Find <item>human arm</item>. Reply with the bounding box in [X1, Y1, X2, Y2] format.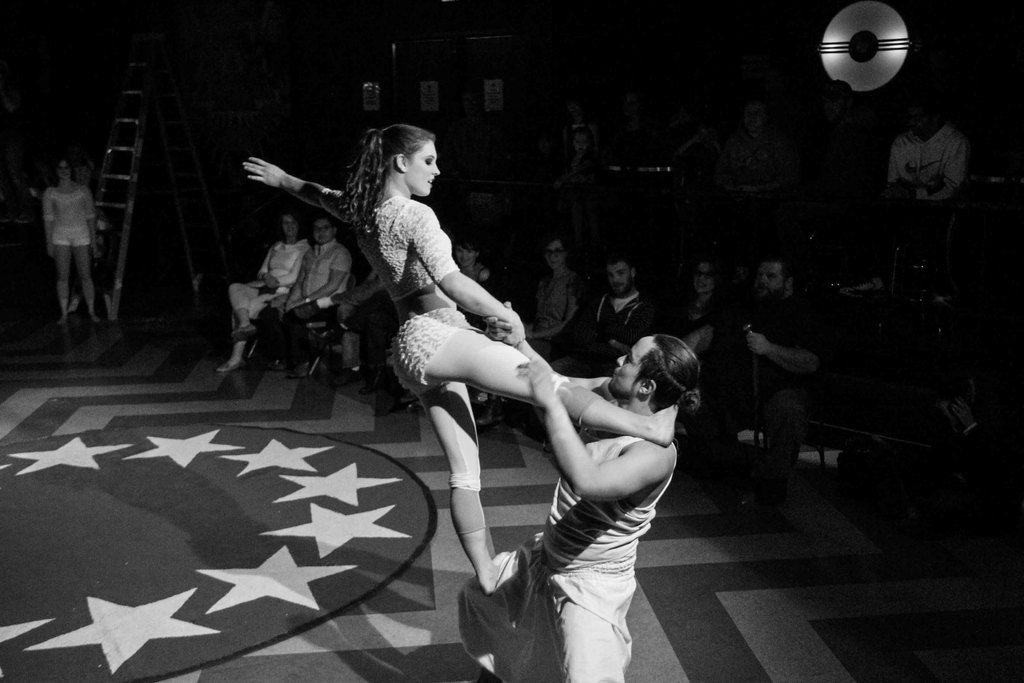
[257, 247, 277, 288].
